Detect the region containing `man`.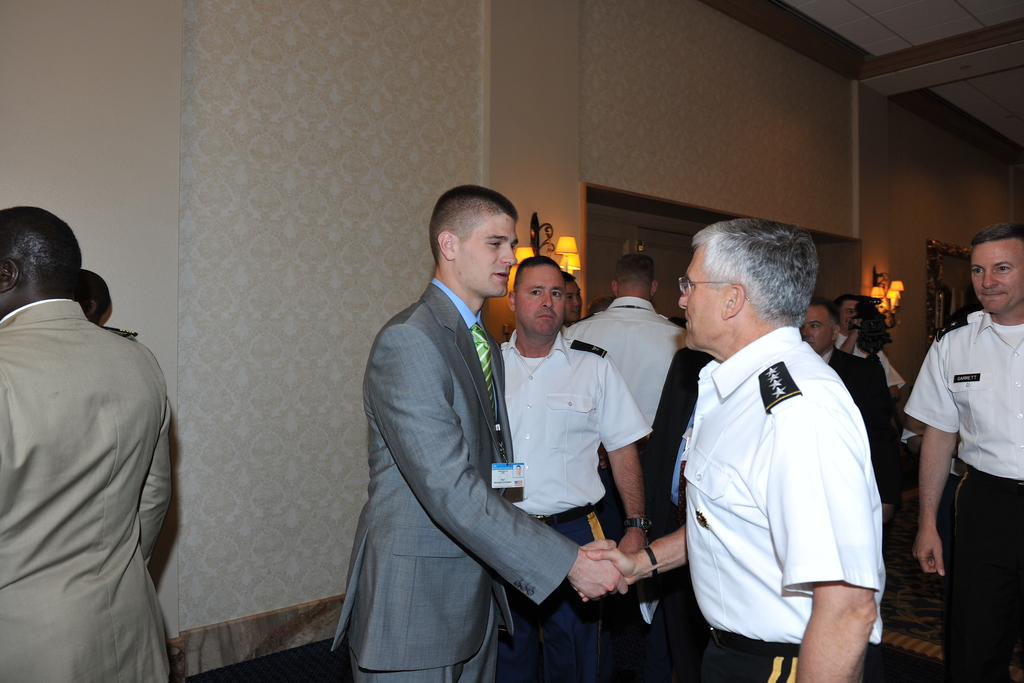
rect(586, 294, 617, 318).
